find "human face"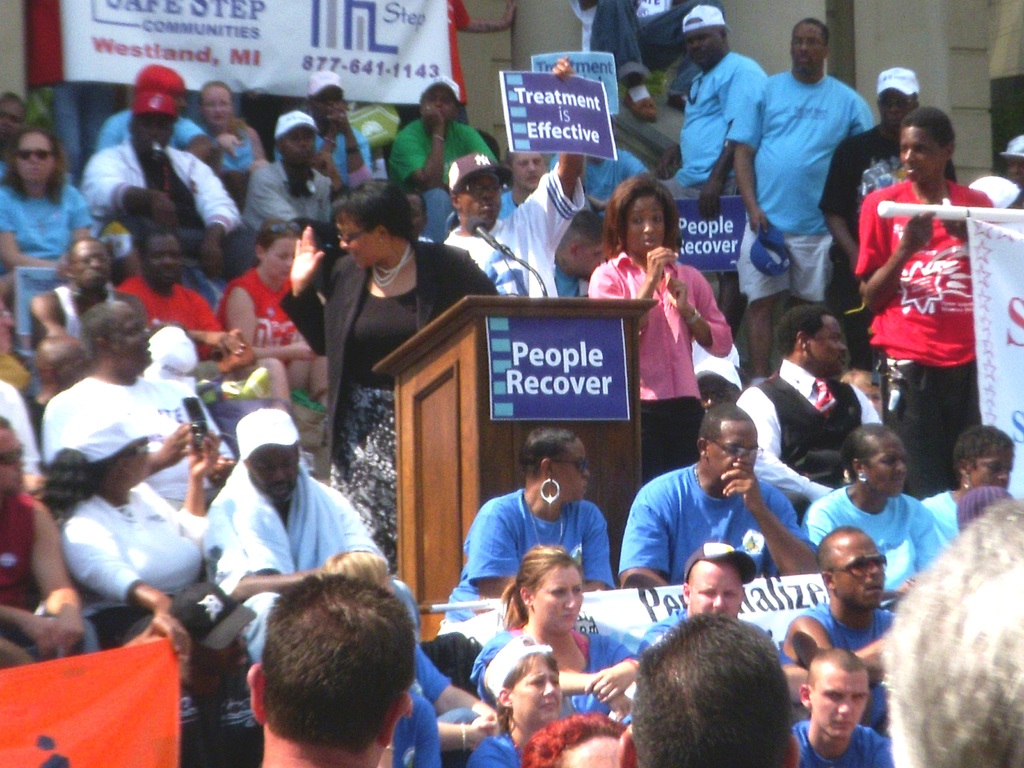
x1=69 y1=243 x2=111 y2=288
